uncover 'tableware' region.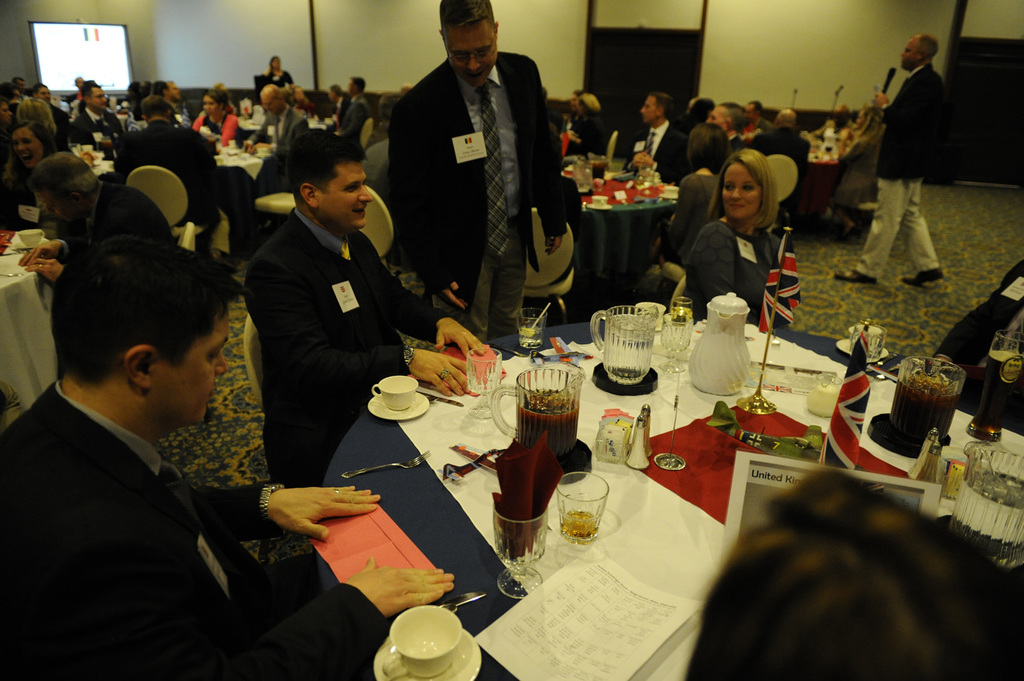
Uncovered: x1=467 y1=347 x2=500 y2=418.
